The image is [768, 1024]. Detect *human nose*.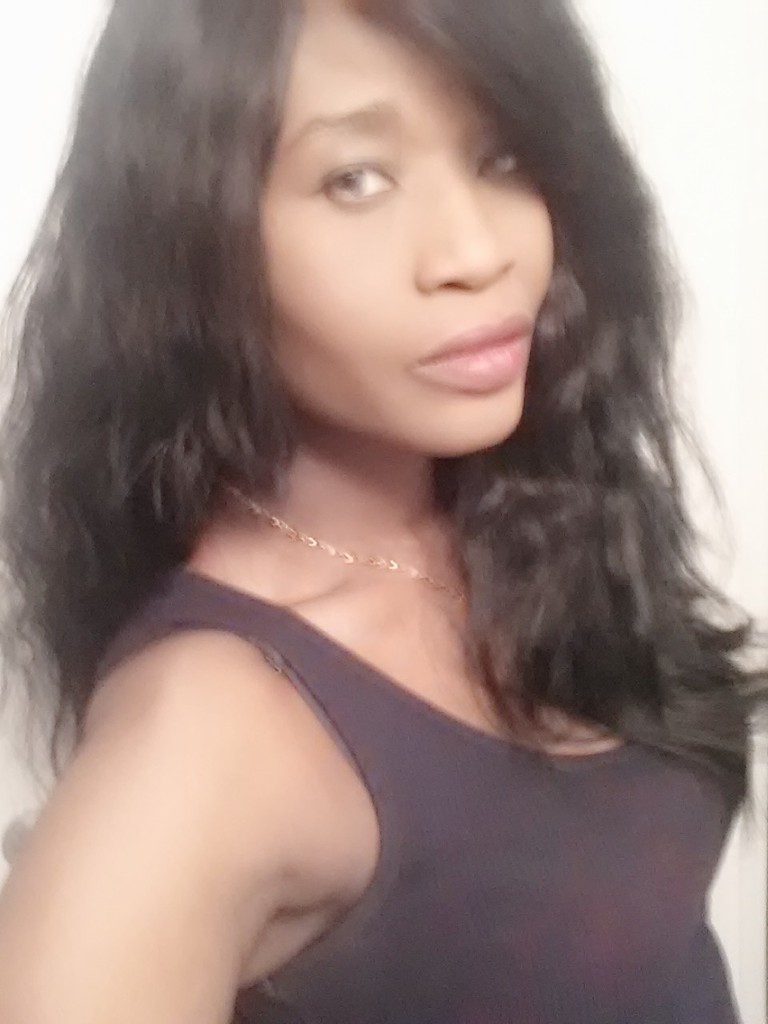
Detection: 417,166,515,291.
